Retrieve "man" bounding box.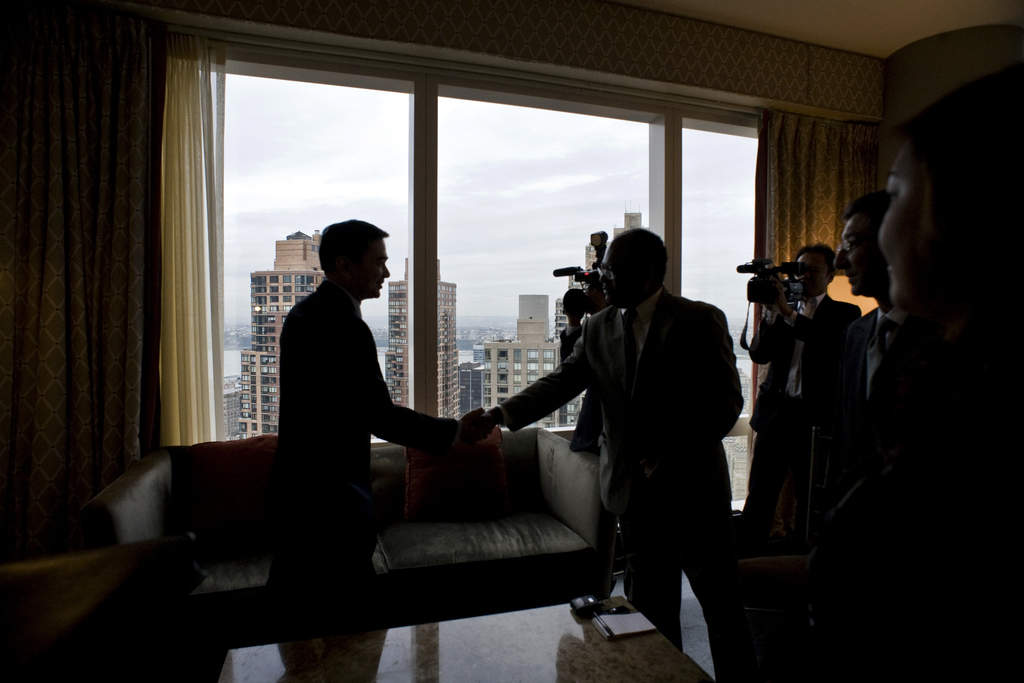
Bounding box: <bbox>844, 186, 893, 489</bbox>.
